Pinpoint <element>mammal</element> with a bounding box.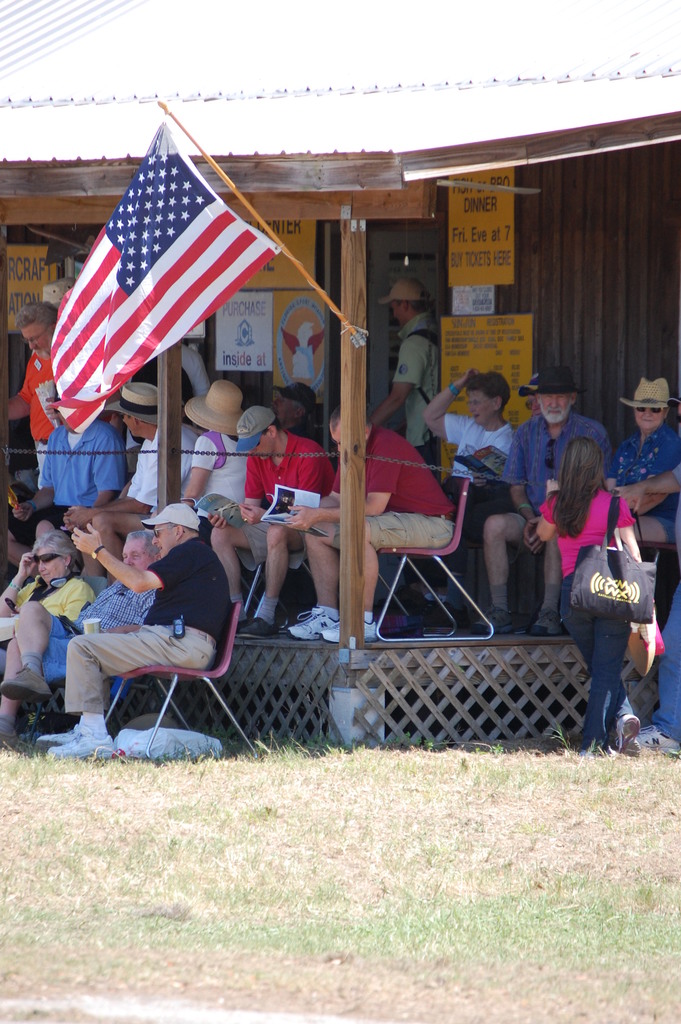
[370,280,438,602].
